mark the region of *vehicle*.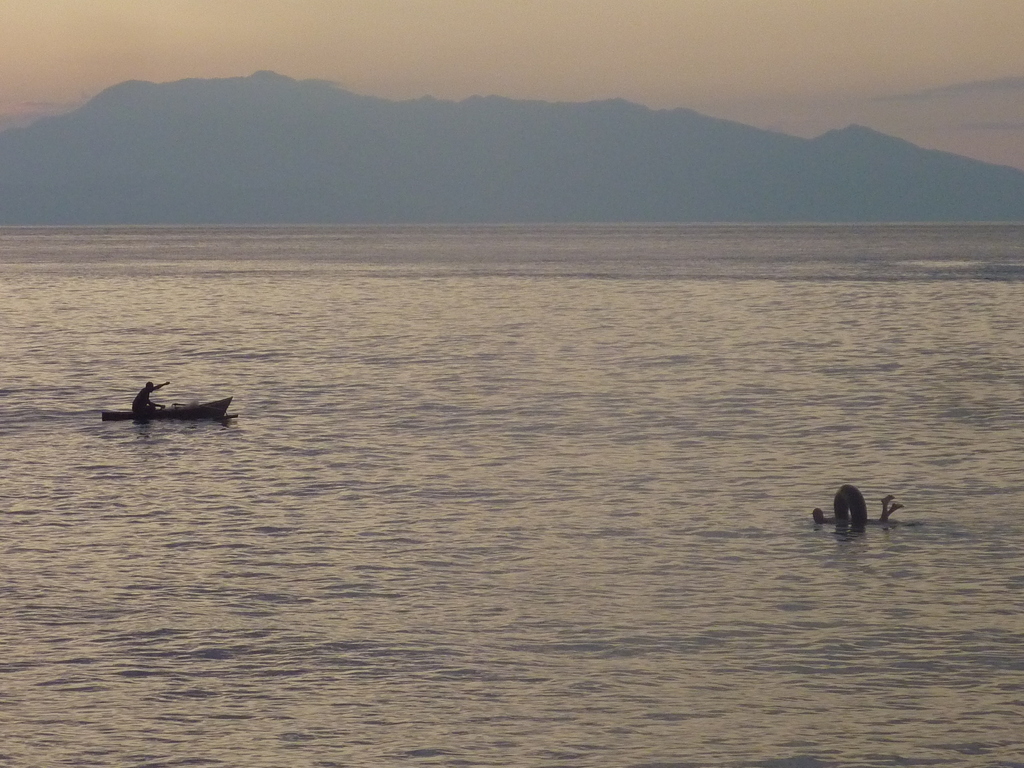
Region: <region>105, 394, 235, 424</region>.
